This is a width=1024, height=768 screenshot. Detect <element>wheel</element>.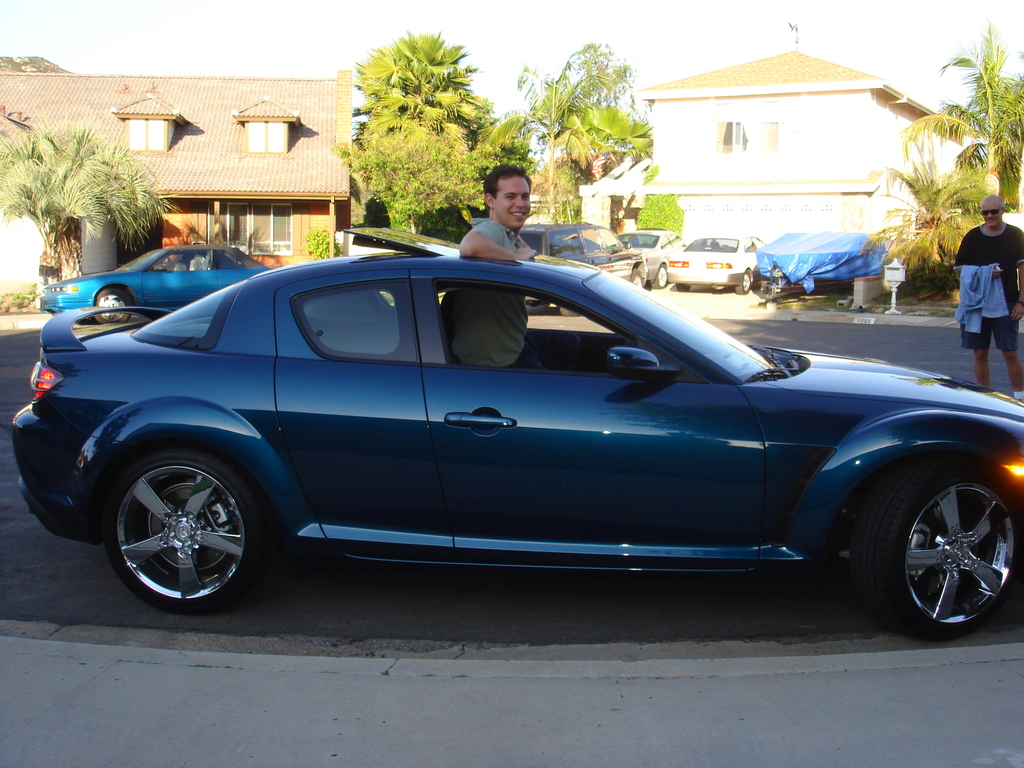
97, 451, 271, 616.
